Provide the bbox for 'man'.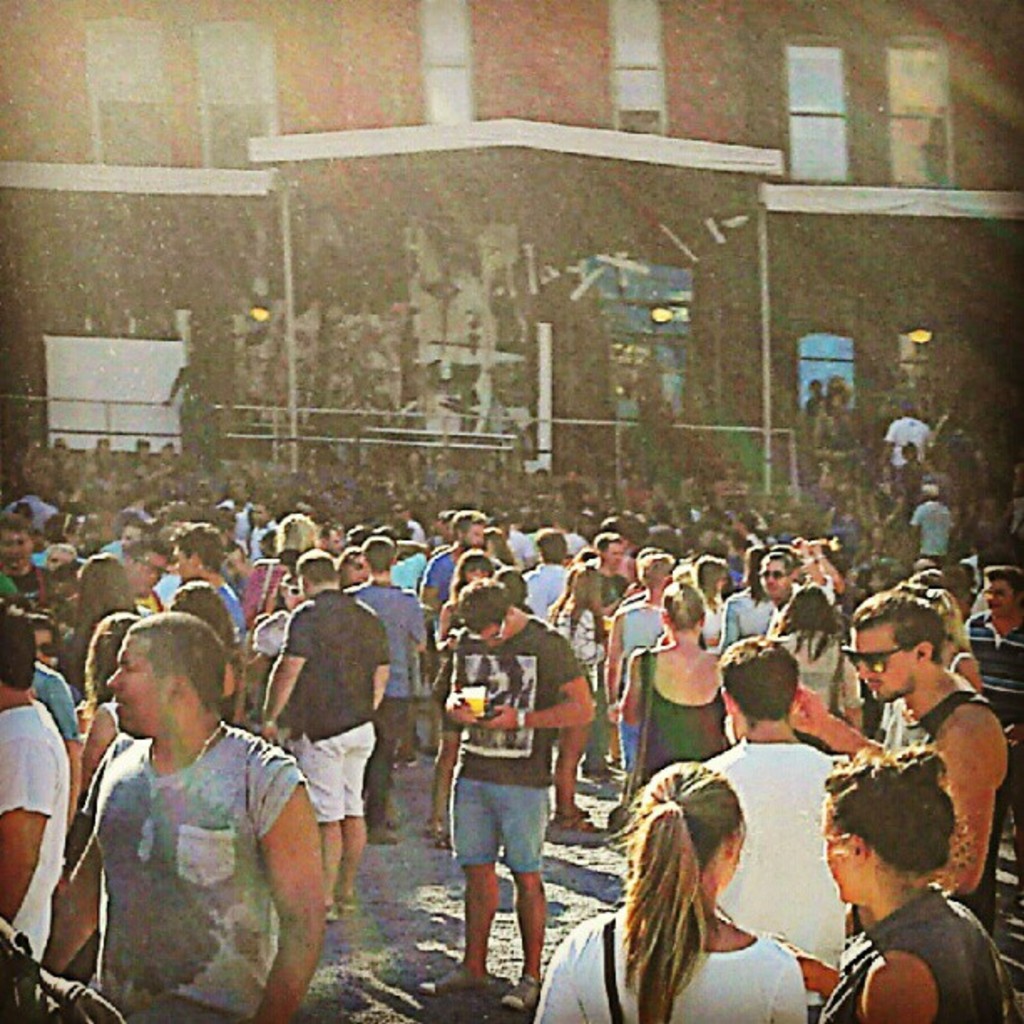
BBox(907, 480, 962, 576).
